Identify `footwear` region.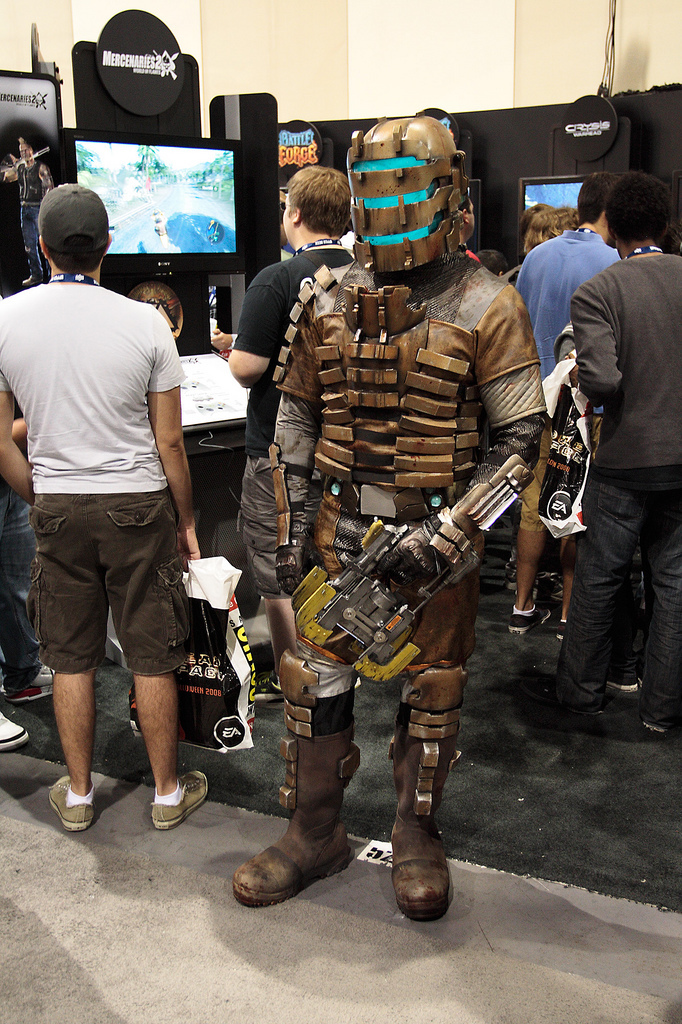
Region: 21 277 41 289.
